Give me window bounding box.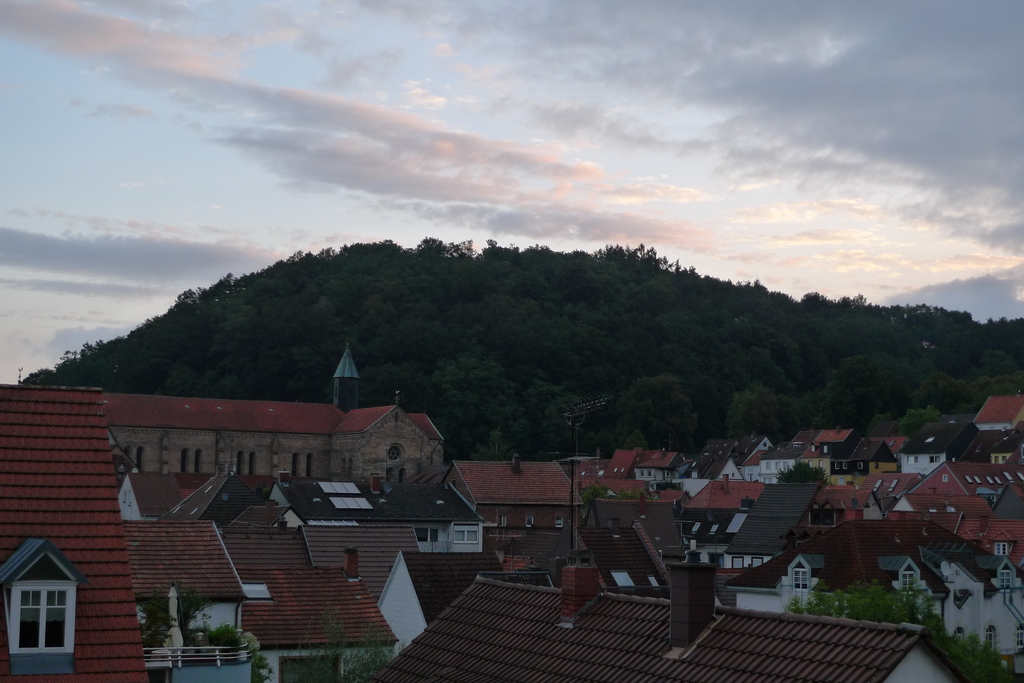
bbox=(249, 454, 257, 478).
